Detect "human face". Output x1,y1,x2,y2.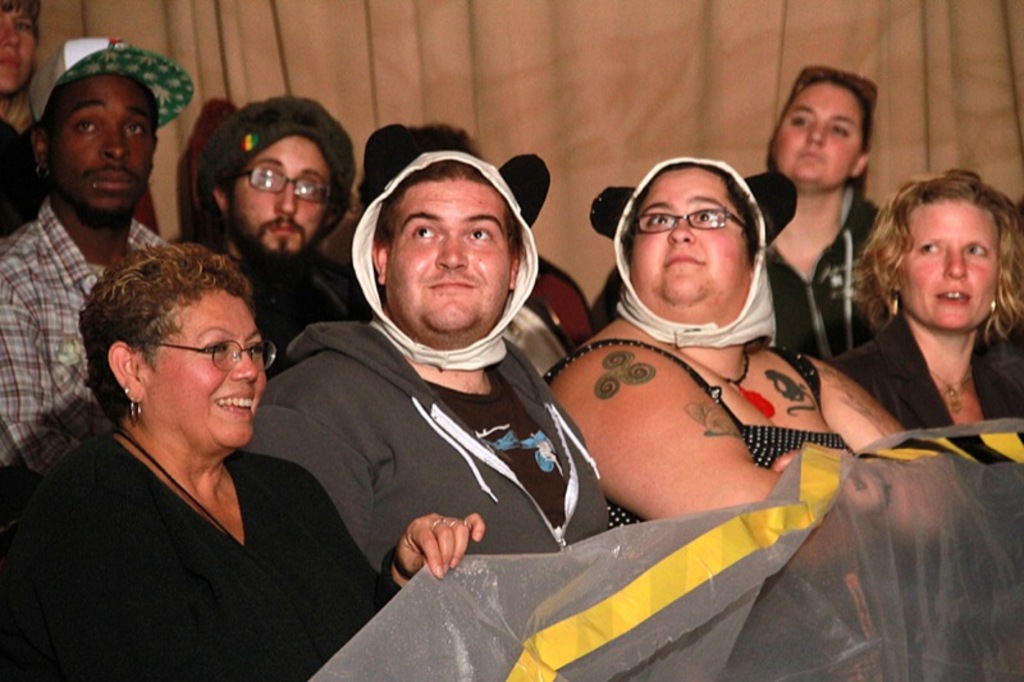
230,132,340,257.
